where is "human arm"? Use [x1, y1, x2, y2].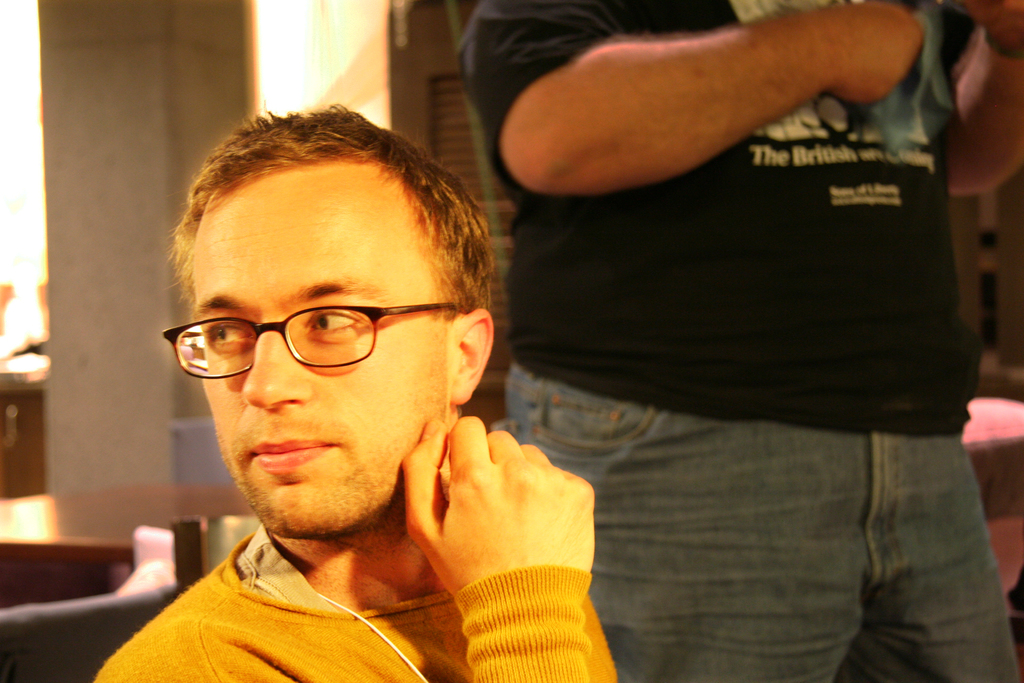
[499, 19, 979, 202].
